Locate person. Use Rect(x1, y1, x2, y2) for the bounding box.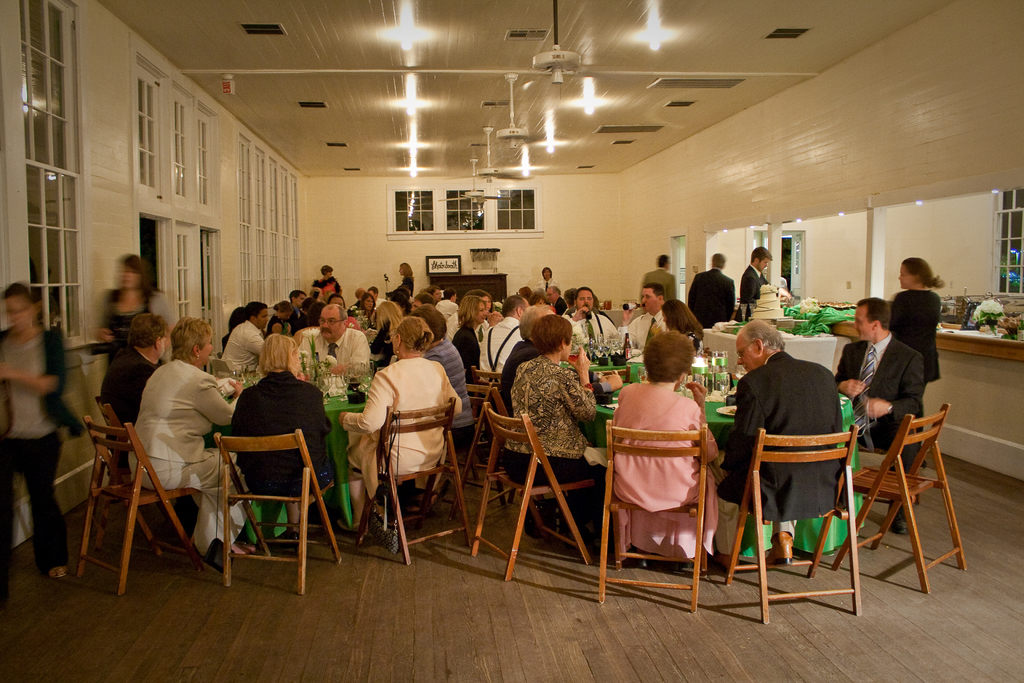
Rect(406, 297, 481, 456).
